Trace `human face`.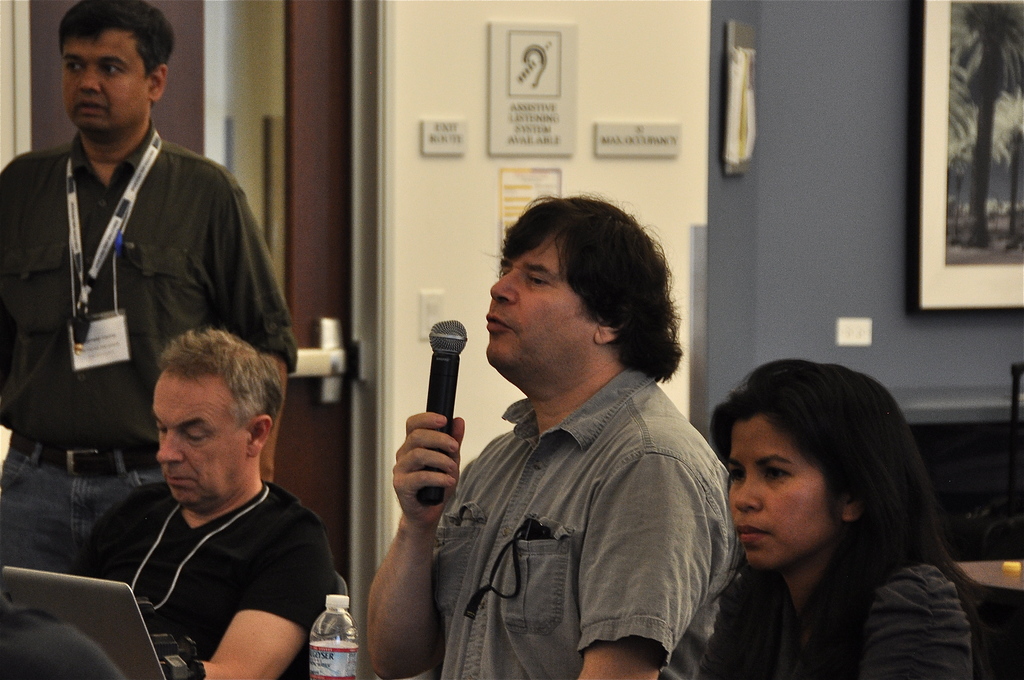
Traced to [728, 411, 840, 562].
